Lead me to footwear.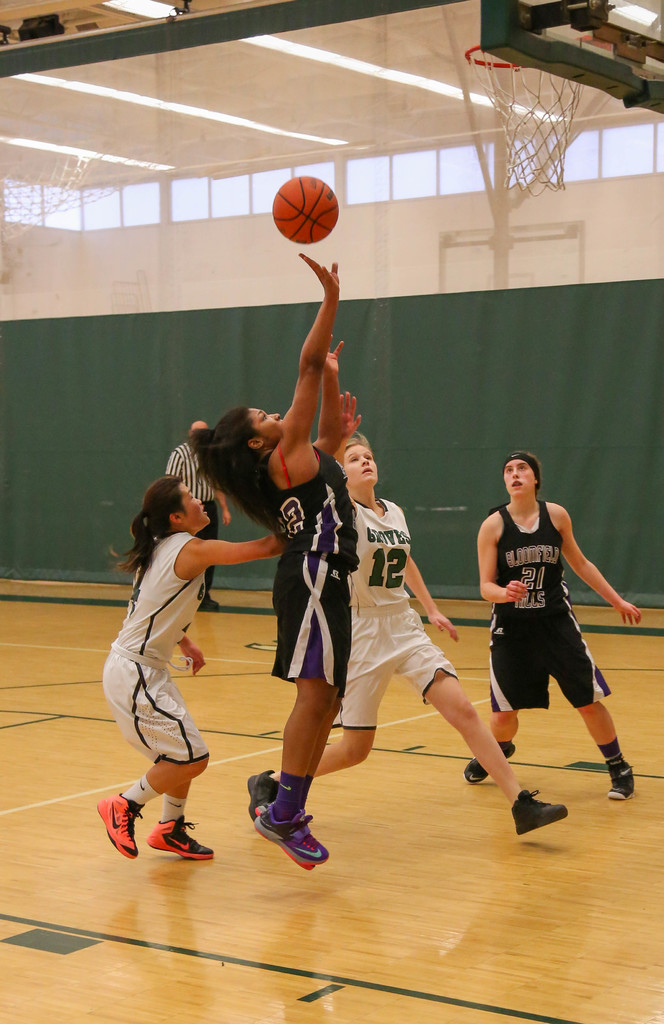
Lead to <bbox>258, 800, 329, 870</bbox>.
